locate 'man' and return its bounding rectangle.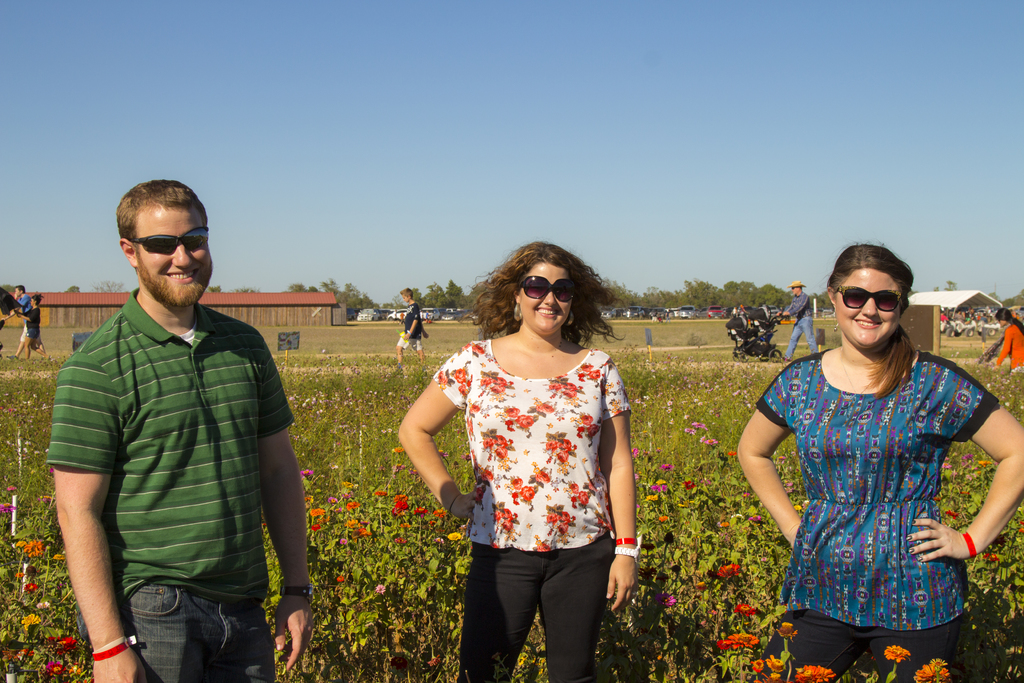
(11, 284, 45, 357).
